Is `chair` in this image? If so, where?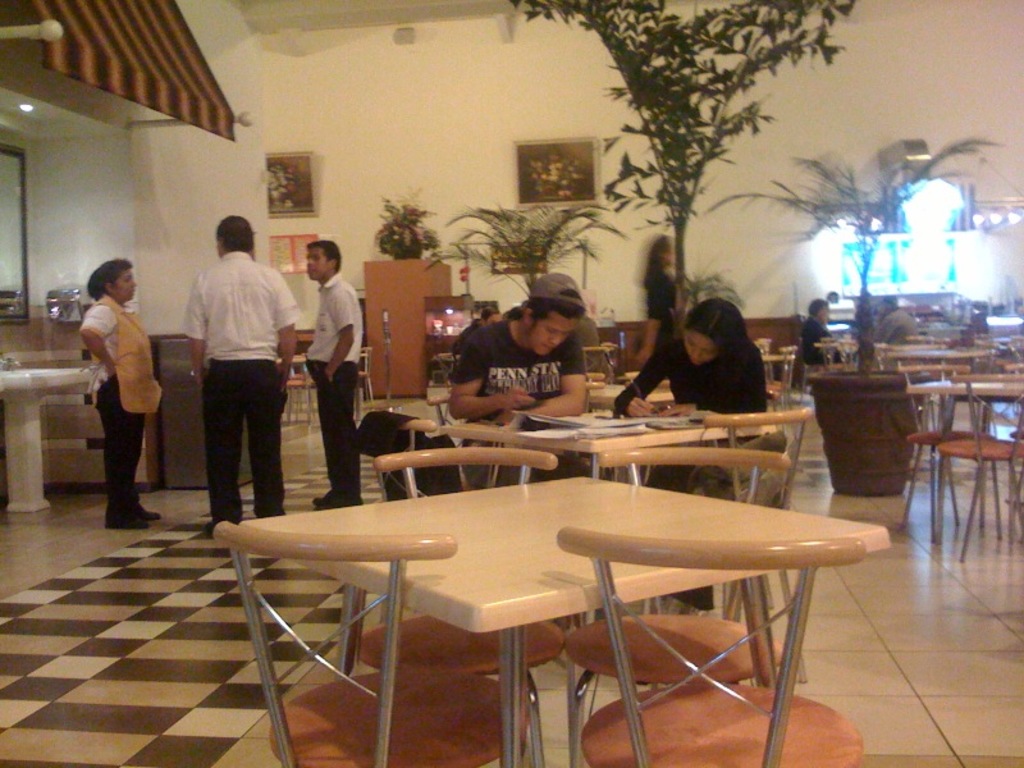
Yes, at select_region(422, 392, 498, 493).
